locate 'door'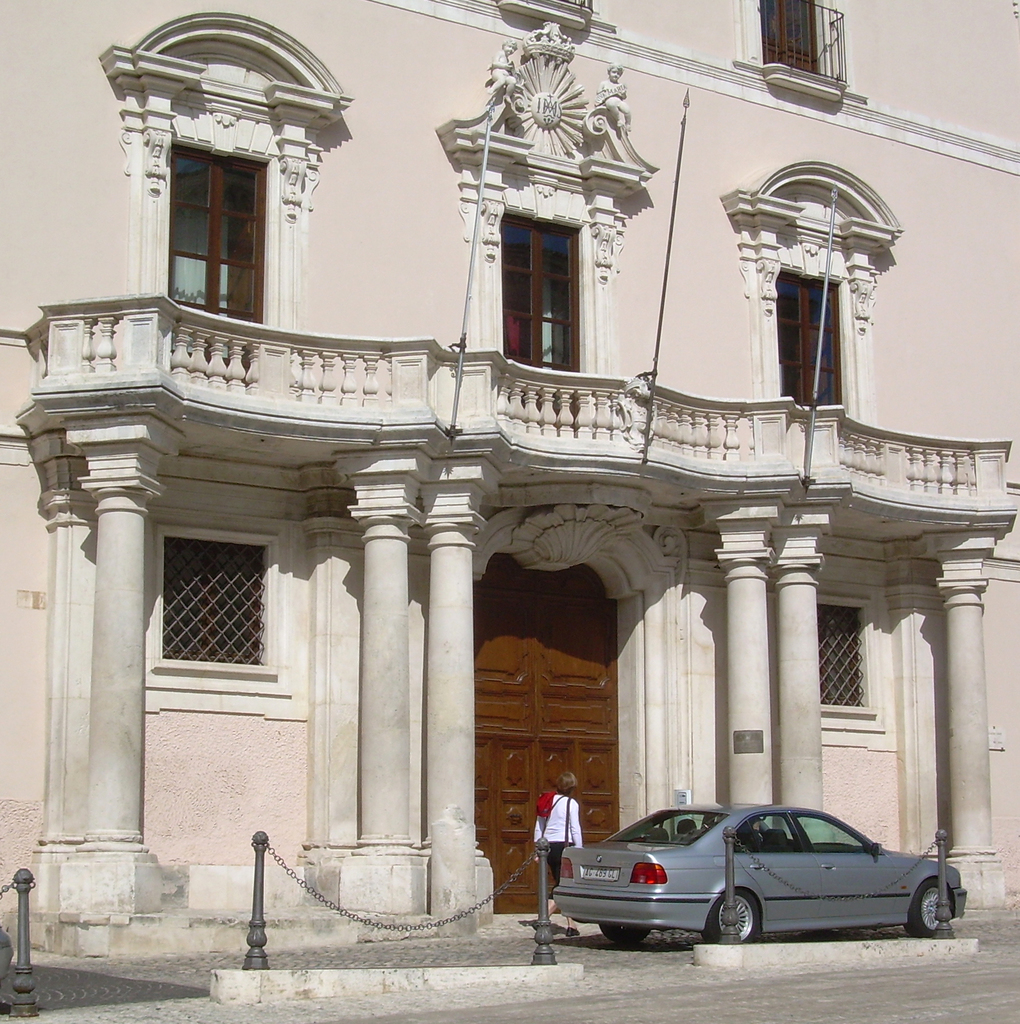
bbox=(479, 570, 622, 916)
